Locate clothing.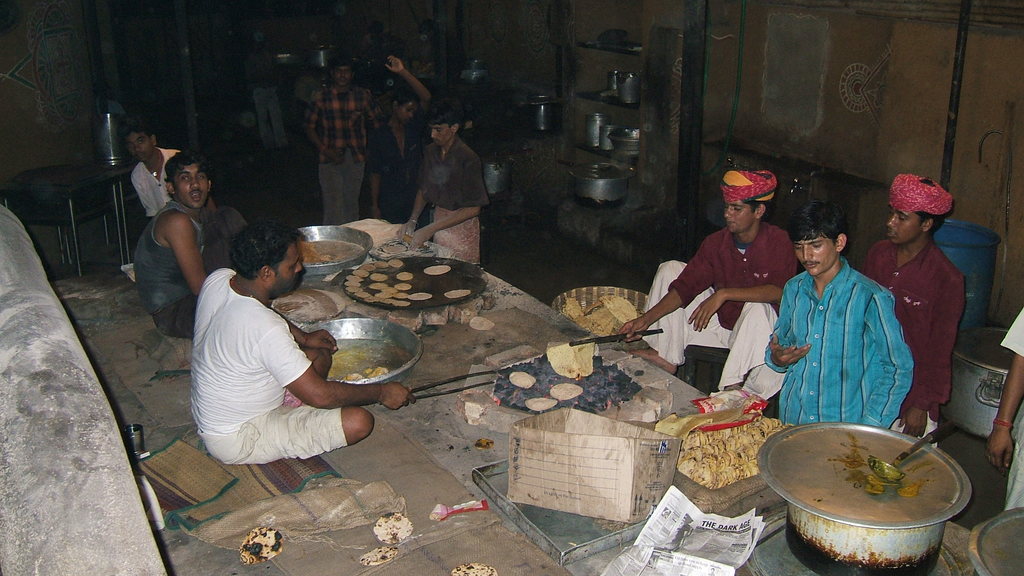
Bounding box: box(124, 149, 186, 225).
